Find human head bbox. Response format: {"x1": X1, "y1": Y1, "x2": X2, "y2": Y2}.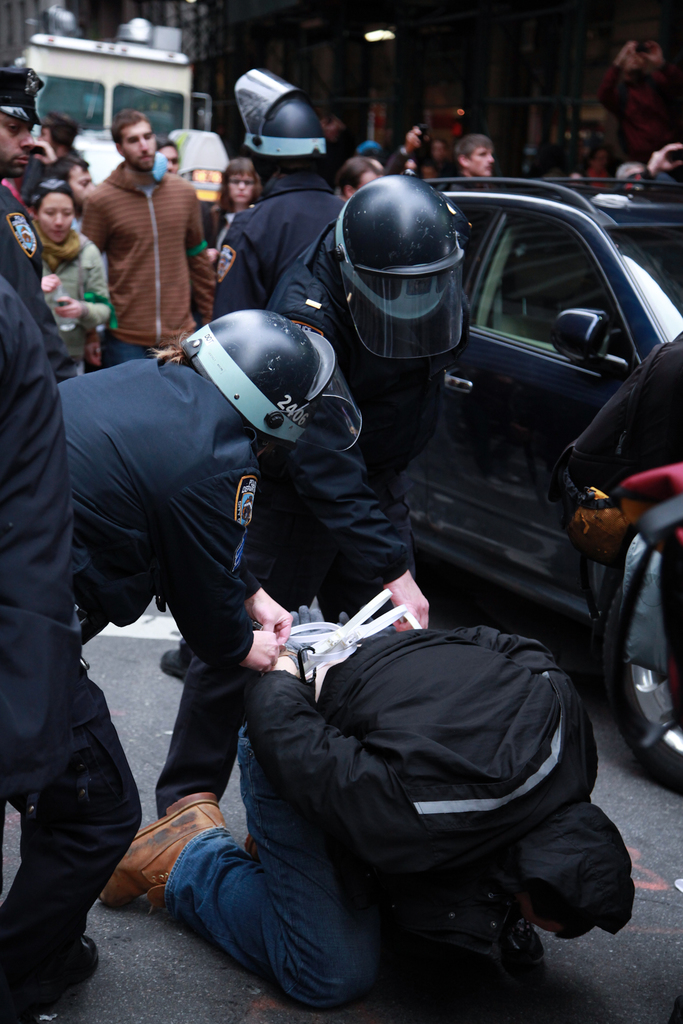
{"x1": 334, "y1": 159, "x2": 382, "y2": 194}.
